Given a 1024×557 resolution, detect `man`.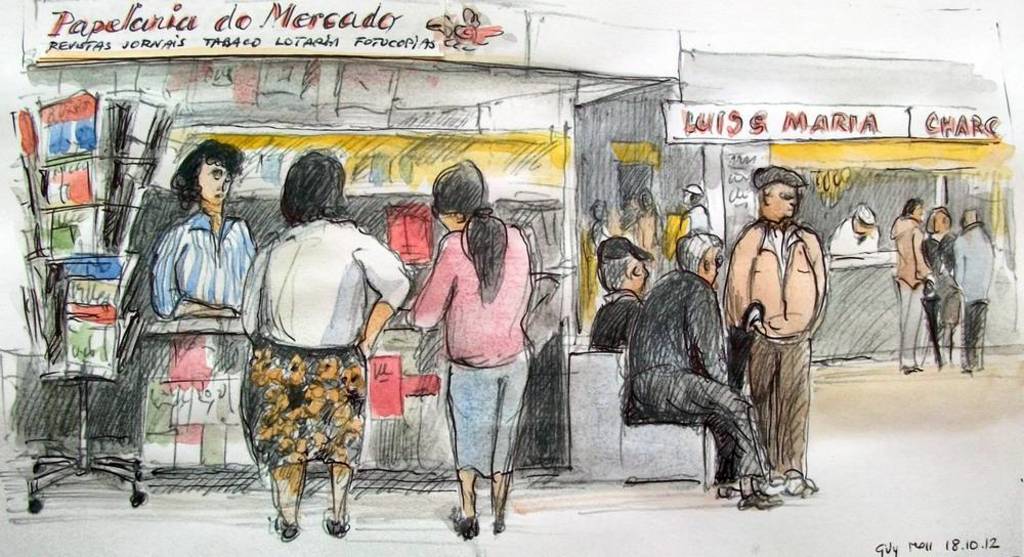
bbox=[587, 233, 662, 355].
